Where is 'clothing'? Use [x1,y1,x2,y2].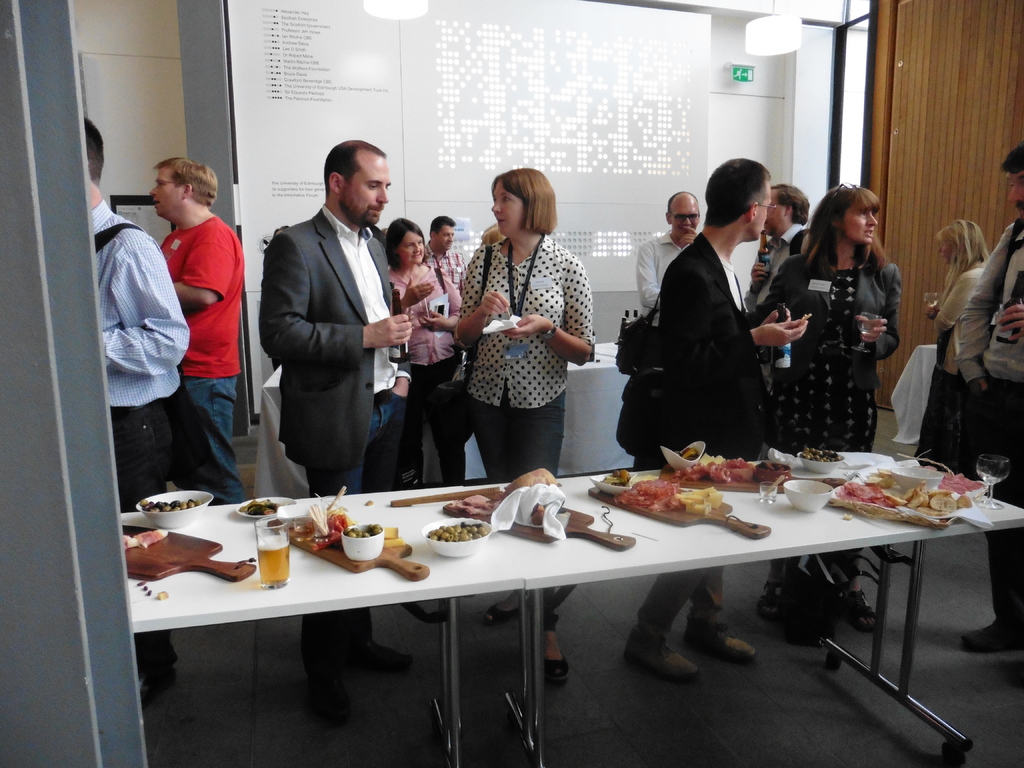
[951,209,1023,623].
